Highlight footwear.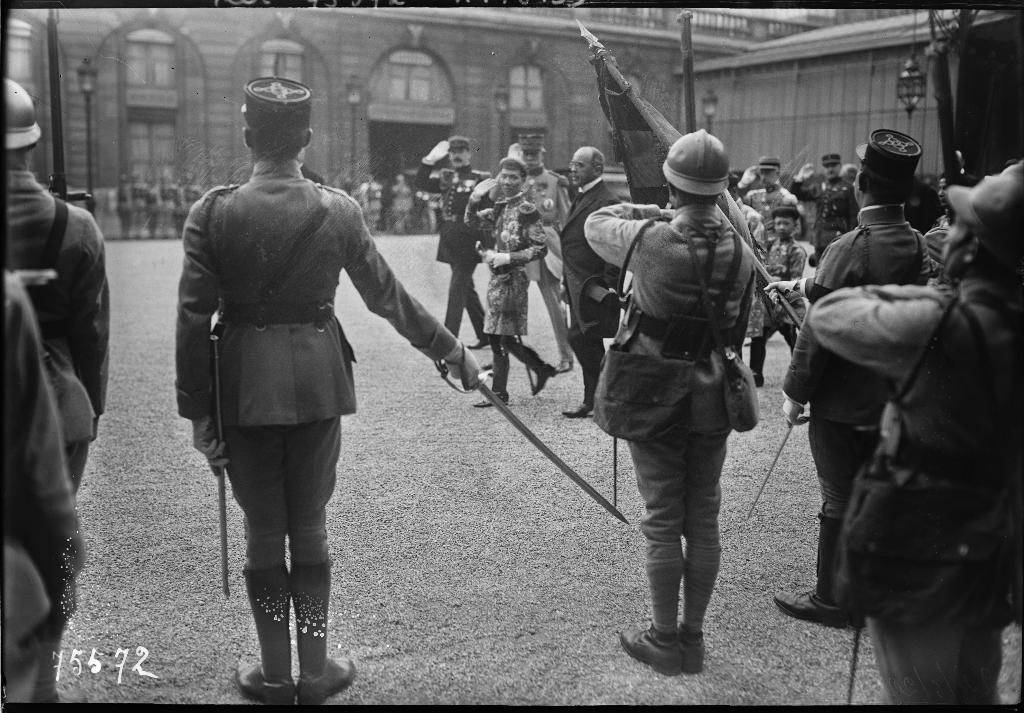
Highlighted region: 532:360:557:398.
